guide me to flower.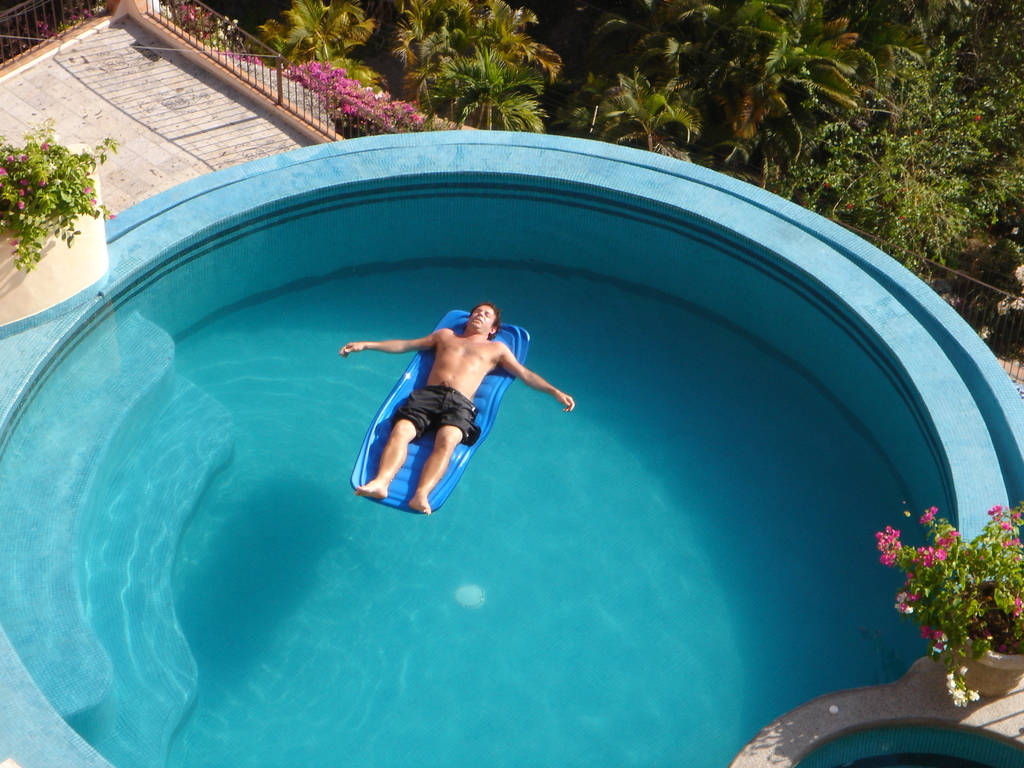
Guidance: region(8, 237, 20, 246).
